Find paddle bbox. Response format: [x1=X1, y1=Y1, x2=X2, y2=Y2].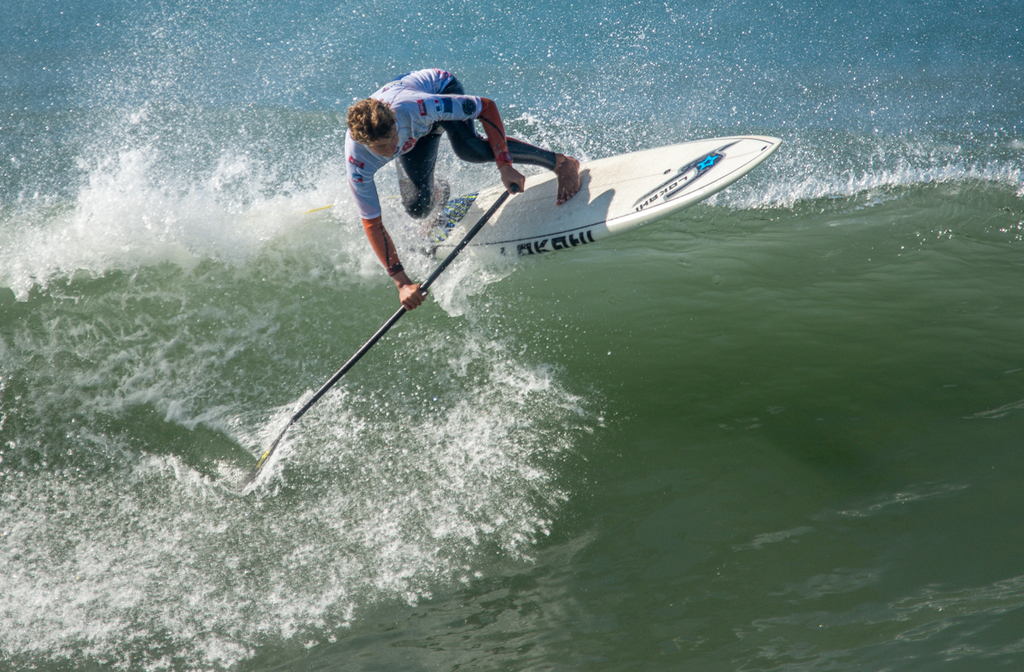
[x1=259, y1=187, x2=522, y2=463].
